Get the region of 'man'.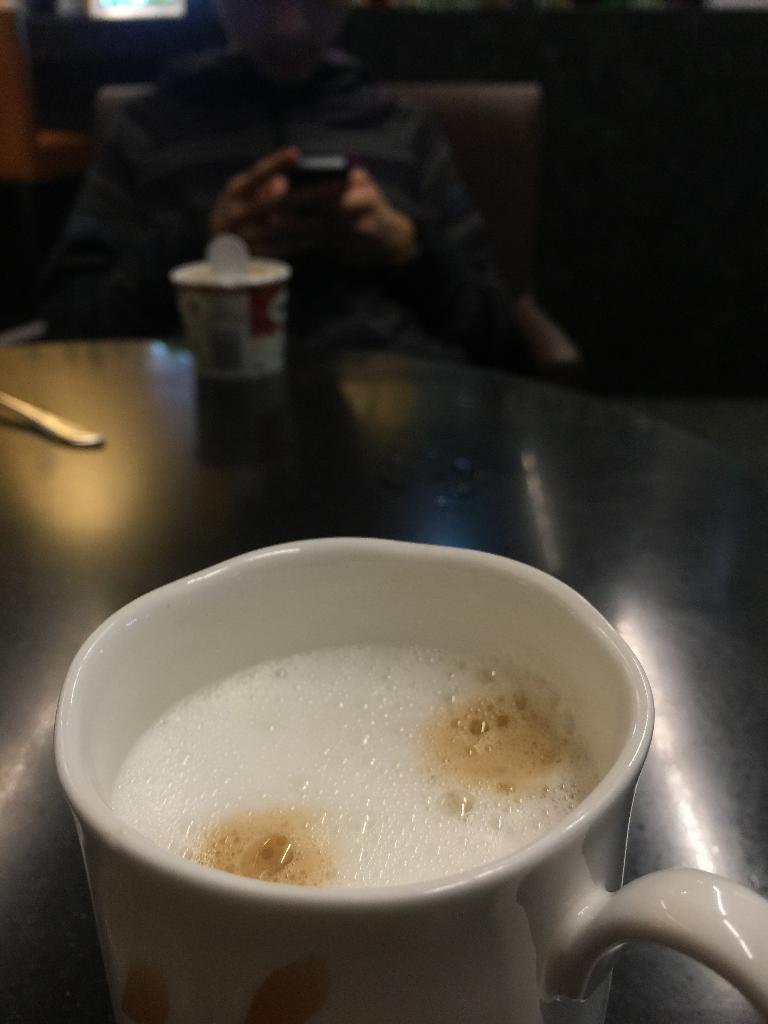
bbox=[36, 0, 554, 362].
